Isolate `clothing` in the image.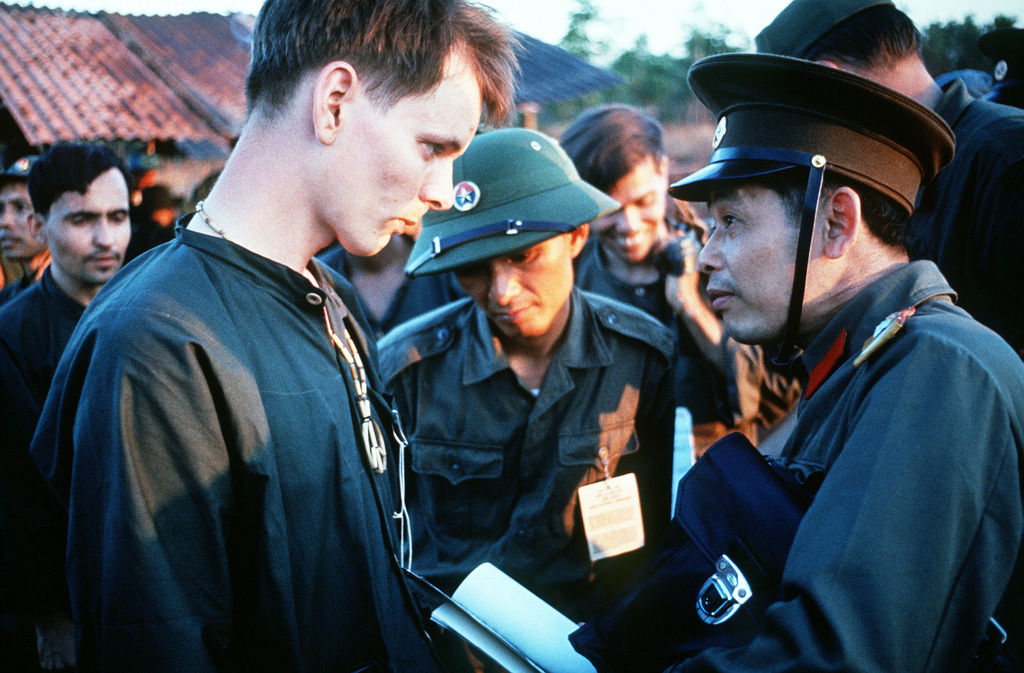
Isolated region: 371/288/680/622.
